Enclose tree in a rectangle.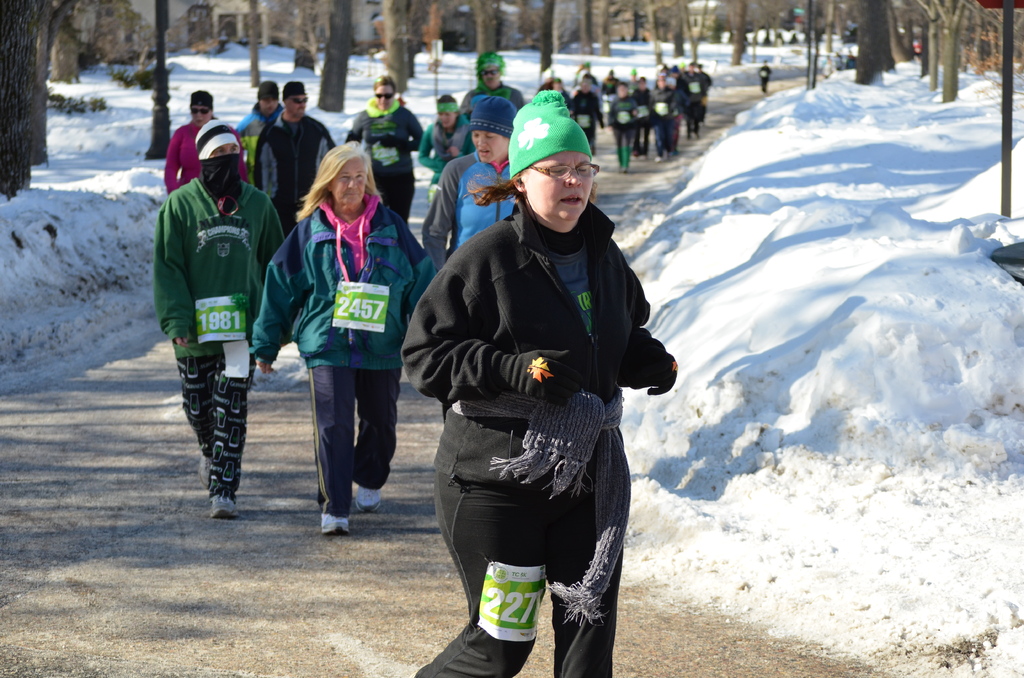
bbox=(310, 0, 364, 113).
